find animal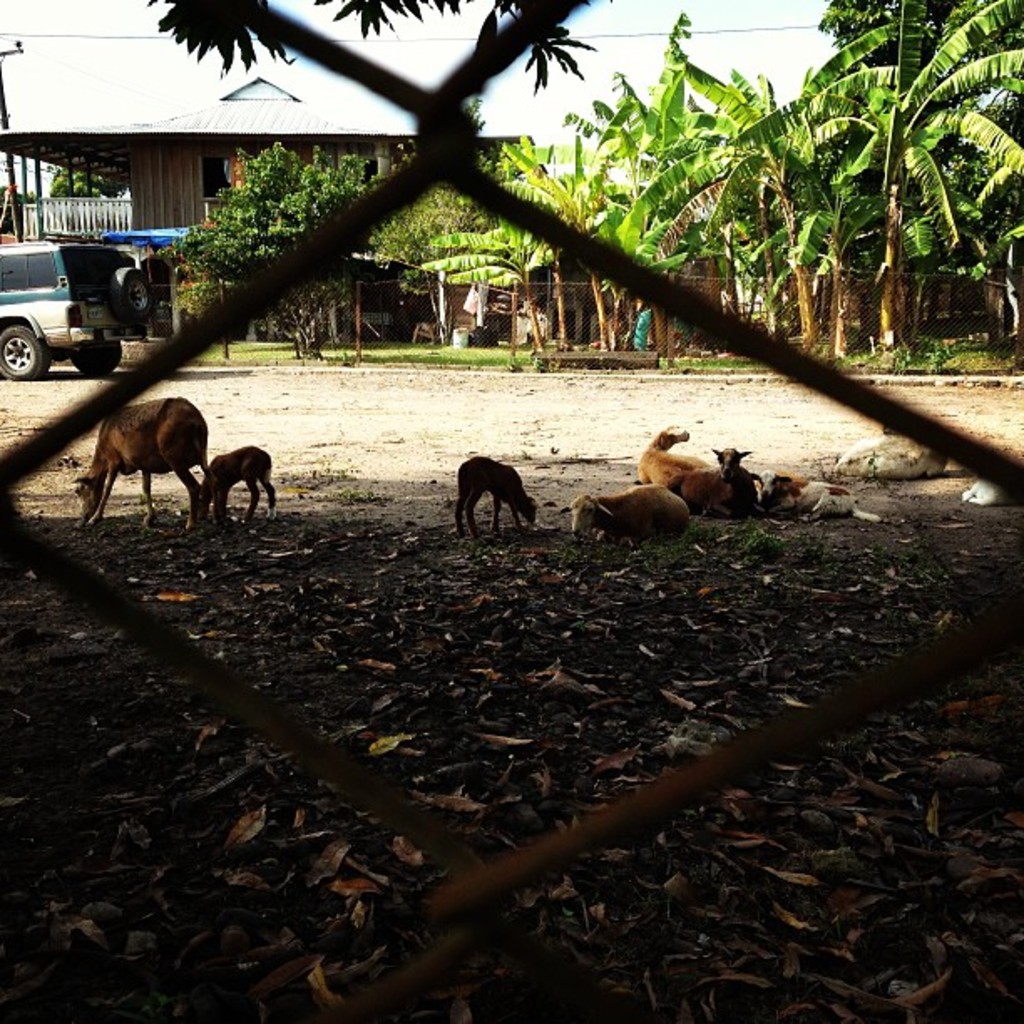
rect(960, 475, 1007, 509)
